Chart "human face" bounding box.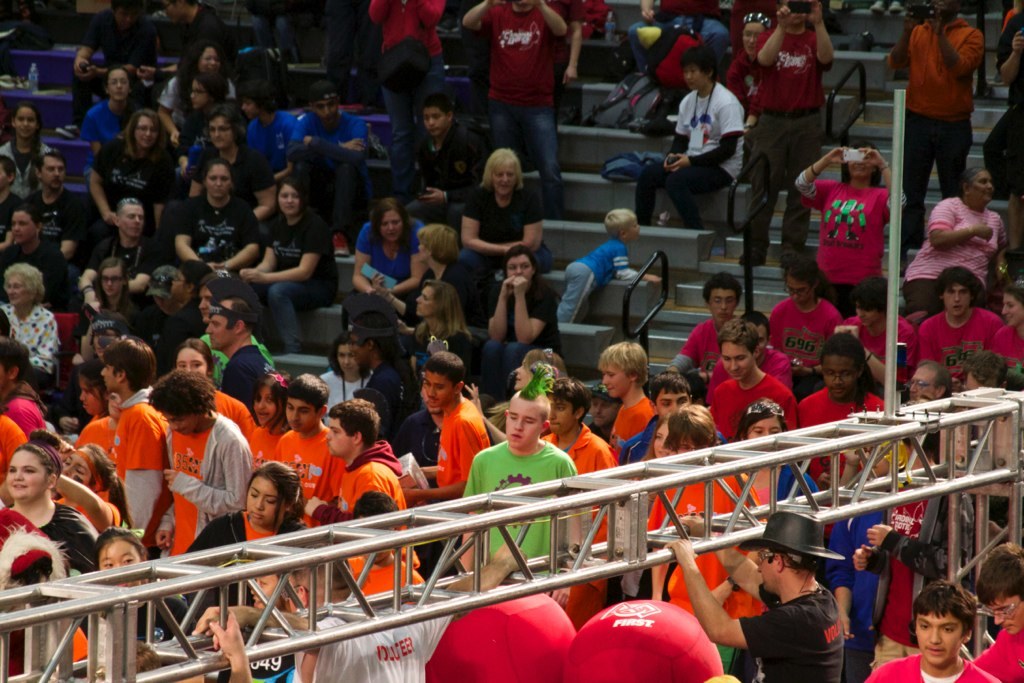
Charted: select_region(101, 357, 115, 392).
